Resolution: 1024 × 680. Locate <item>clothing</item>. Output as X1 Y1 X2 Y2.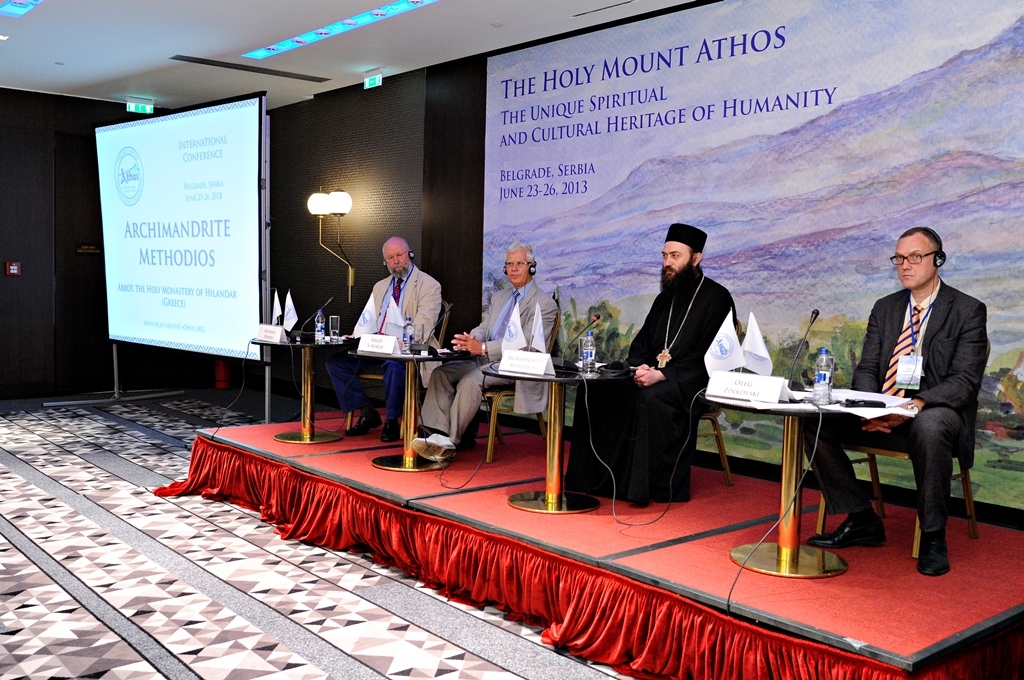
412 277 574 449.
